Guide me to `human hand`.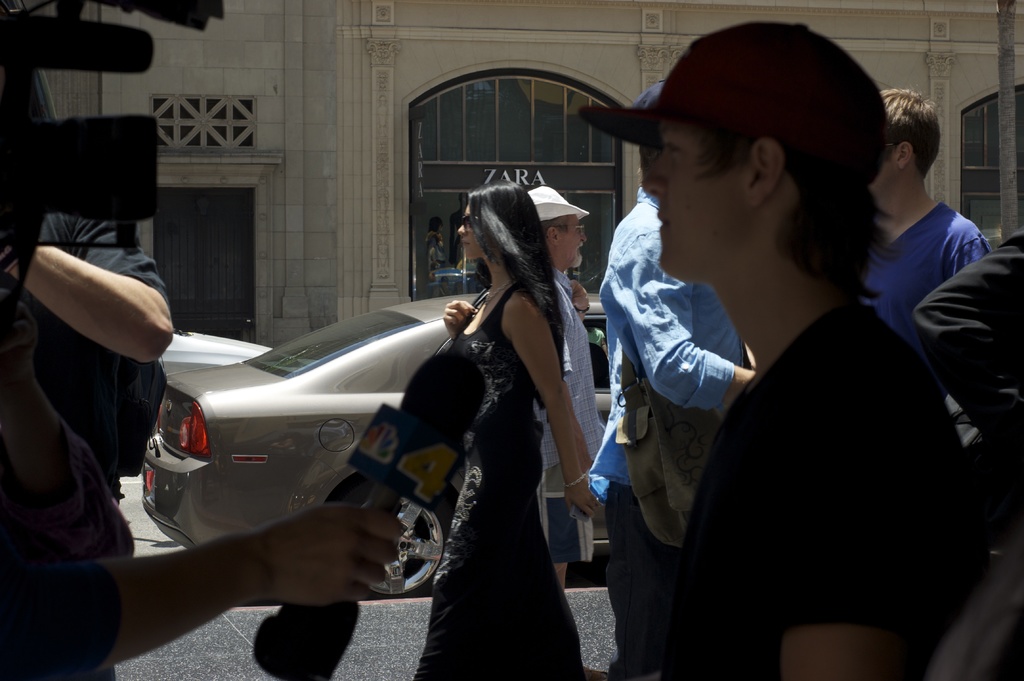
Guidance: 564, 480, 602, 523.
